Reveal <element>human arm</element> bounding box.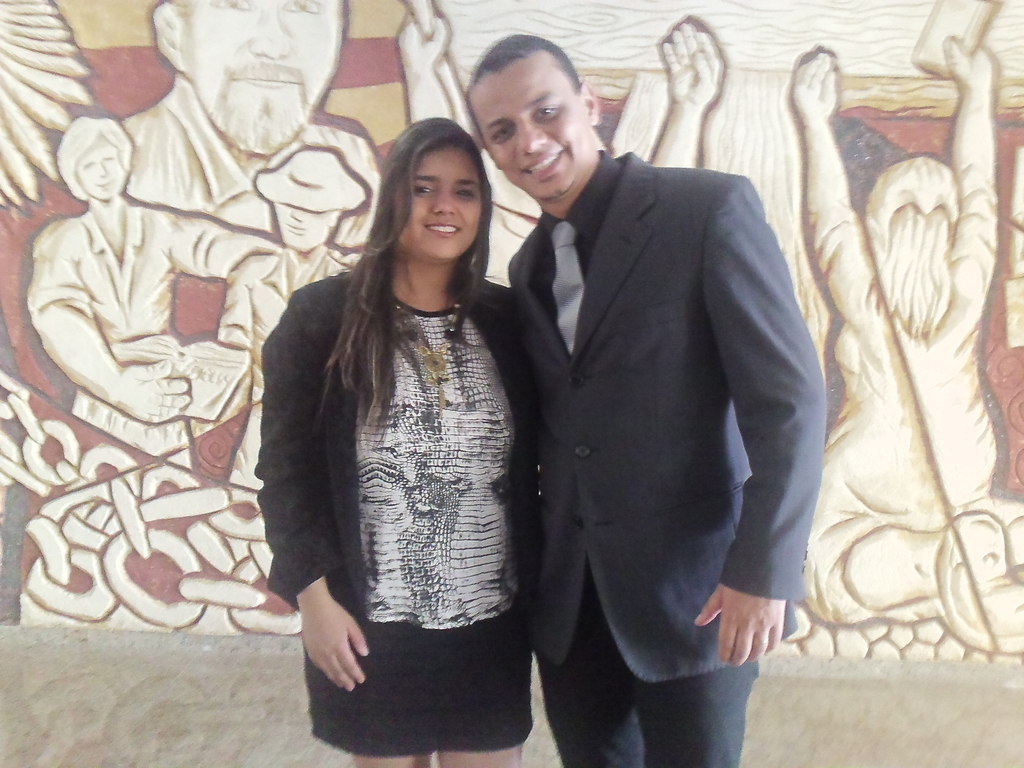
Revealed: 404:5:456:127.
